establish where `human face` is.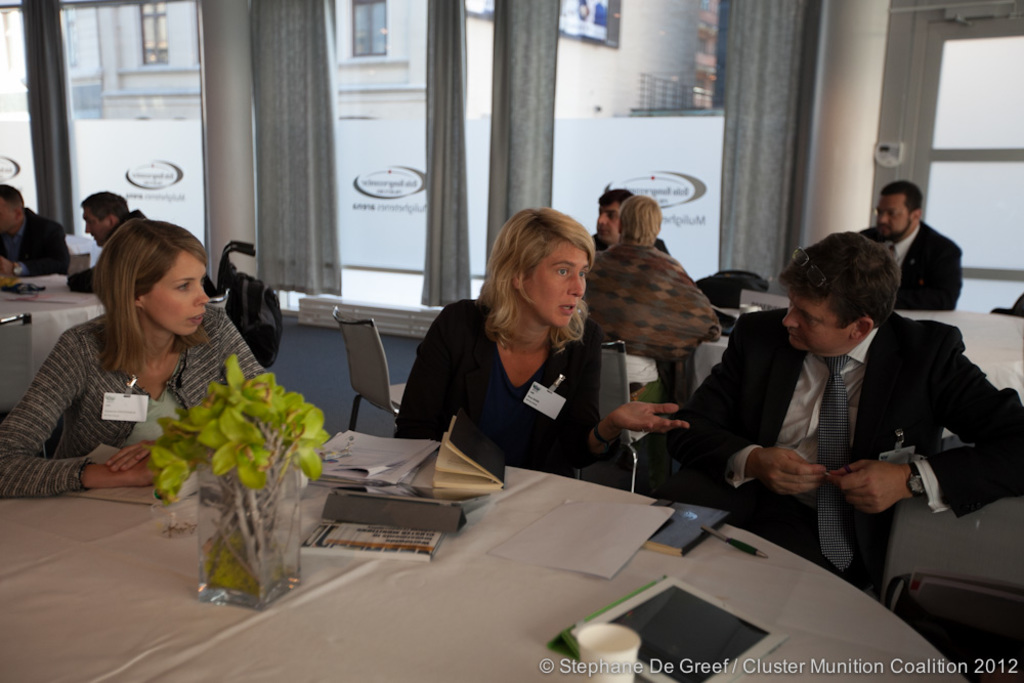
Established at (780, 288, 855, 346).
